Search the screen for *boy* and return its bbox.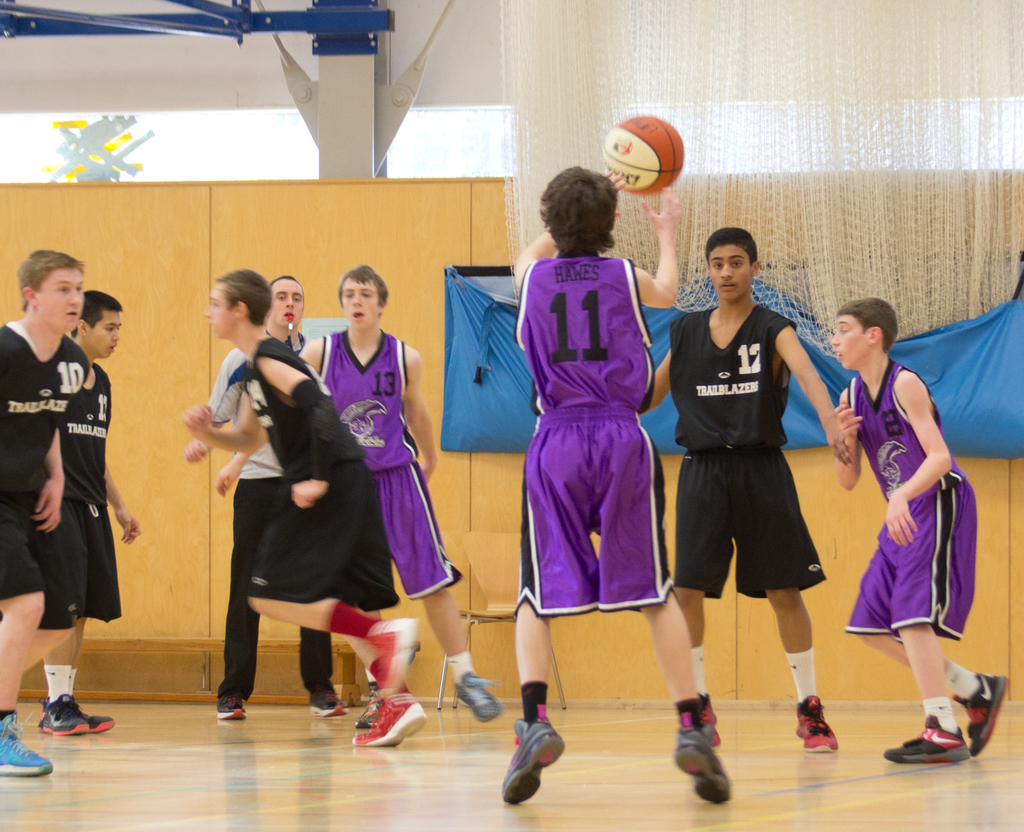
Found: (left=503, top=163, right=730, bottom=807).
